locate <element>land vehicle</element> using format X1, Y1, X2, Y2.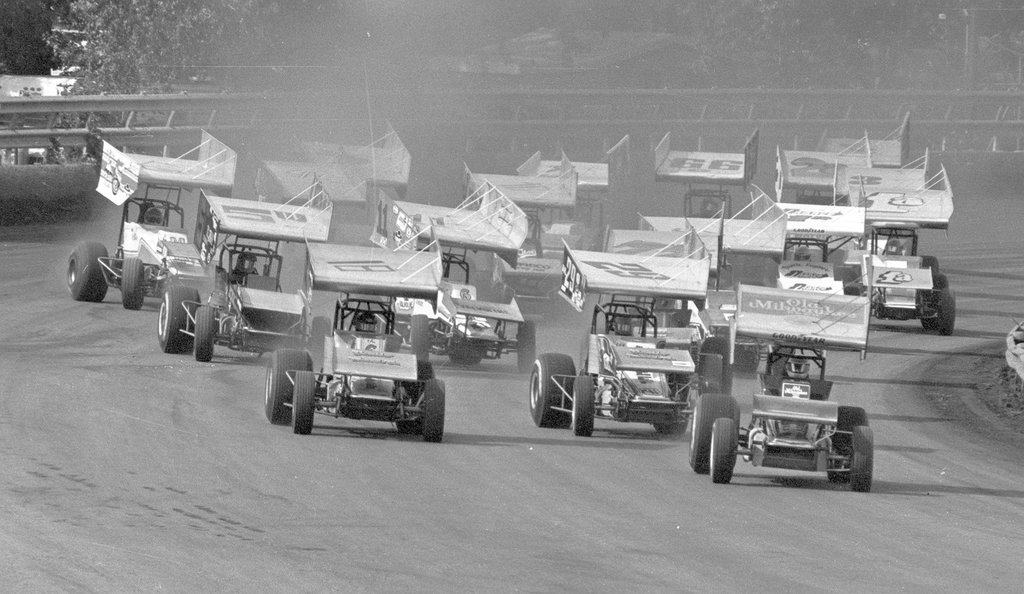
60, 127, 239, 309.
